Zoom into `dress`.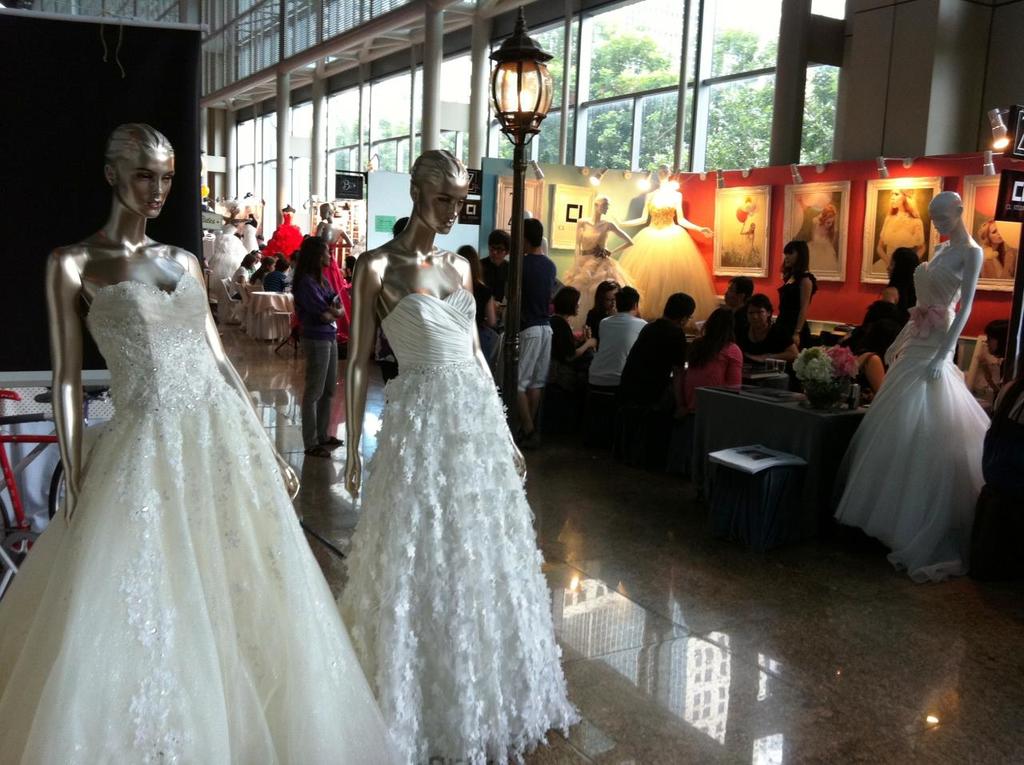
Zoom target: 0:273:403:764.
